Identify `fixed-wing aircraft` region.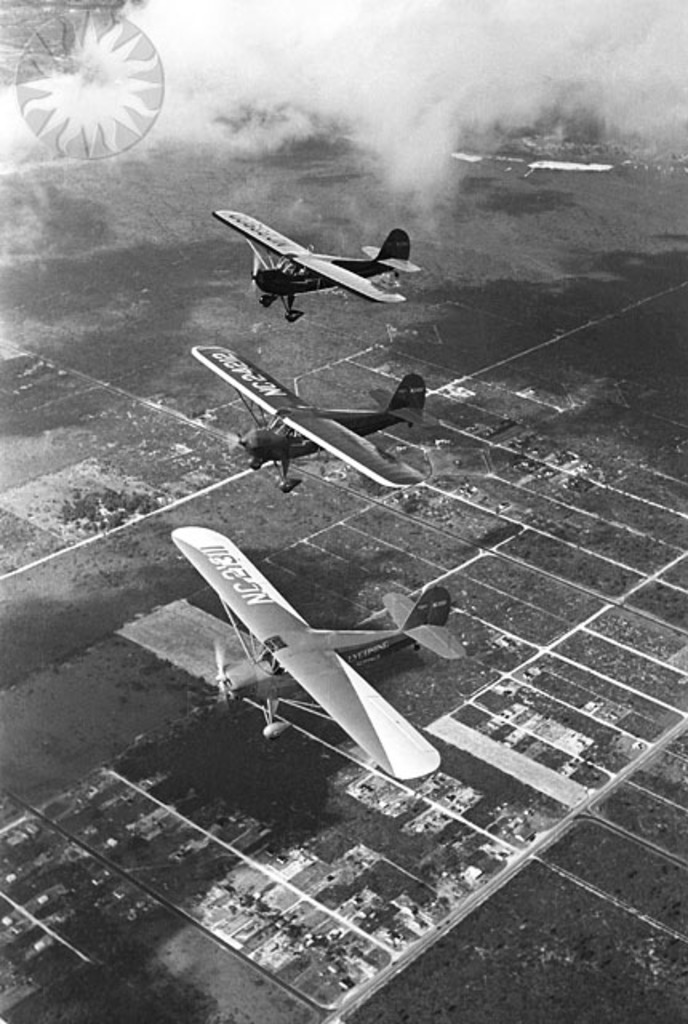
Region: <bbox>194, 194, 426, 314</bbox>.
